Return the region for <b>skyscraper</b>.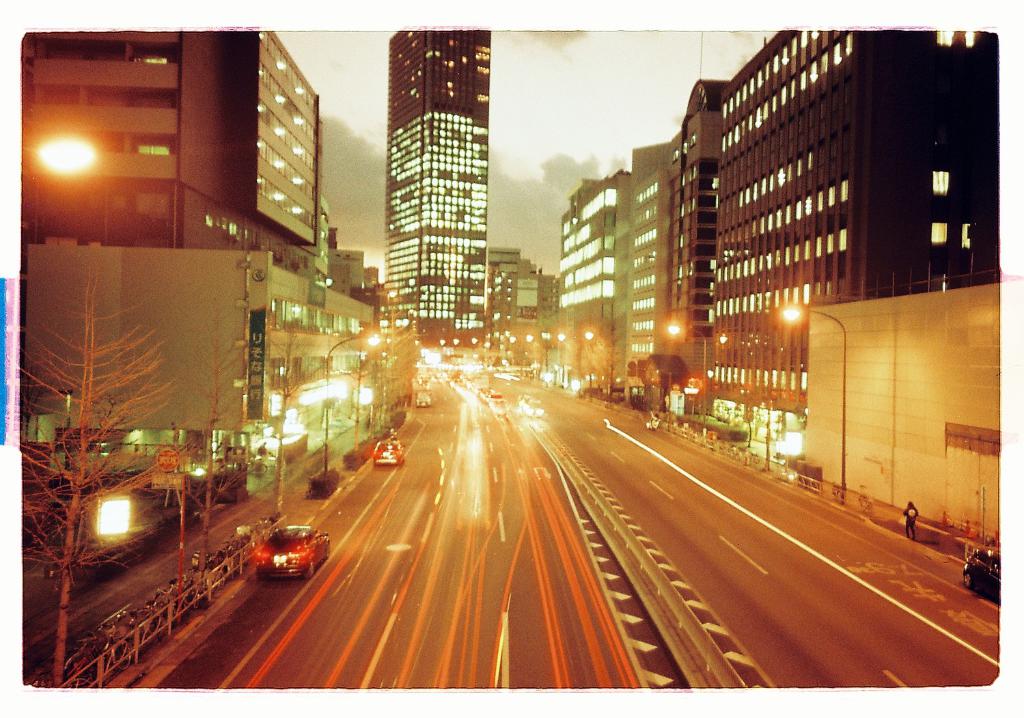
x1=365, y1=25, x2=512, y2=361.
